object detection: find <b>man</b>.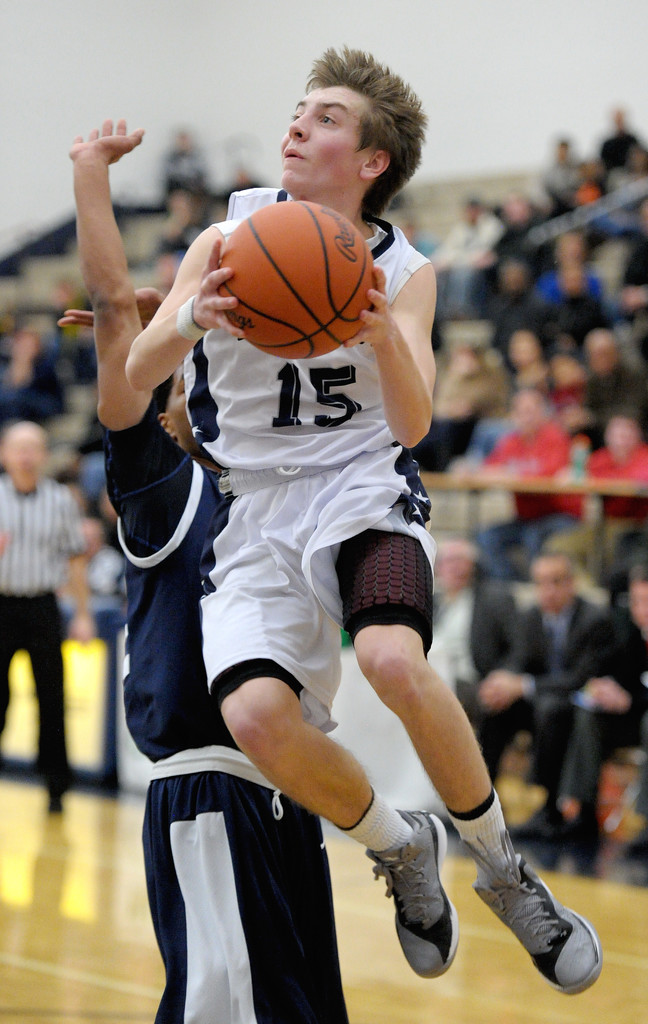
(42, 96, 370, 1007).
